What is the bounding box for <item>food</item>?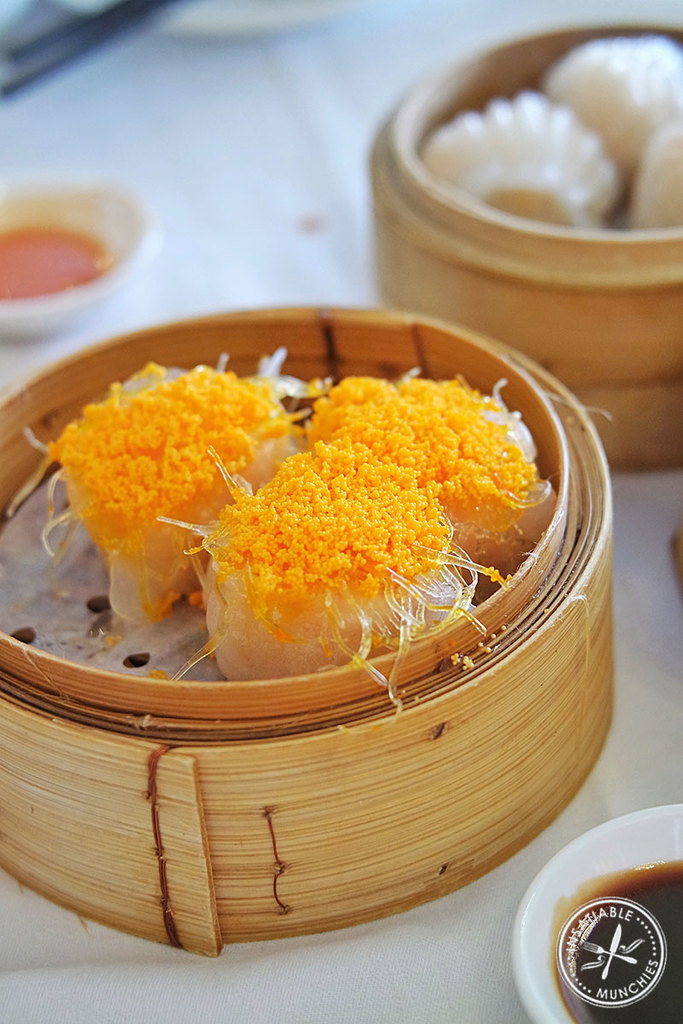
[left=54, top=326, right=320, bottom=604].
